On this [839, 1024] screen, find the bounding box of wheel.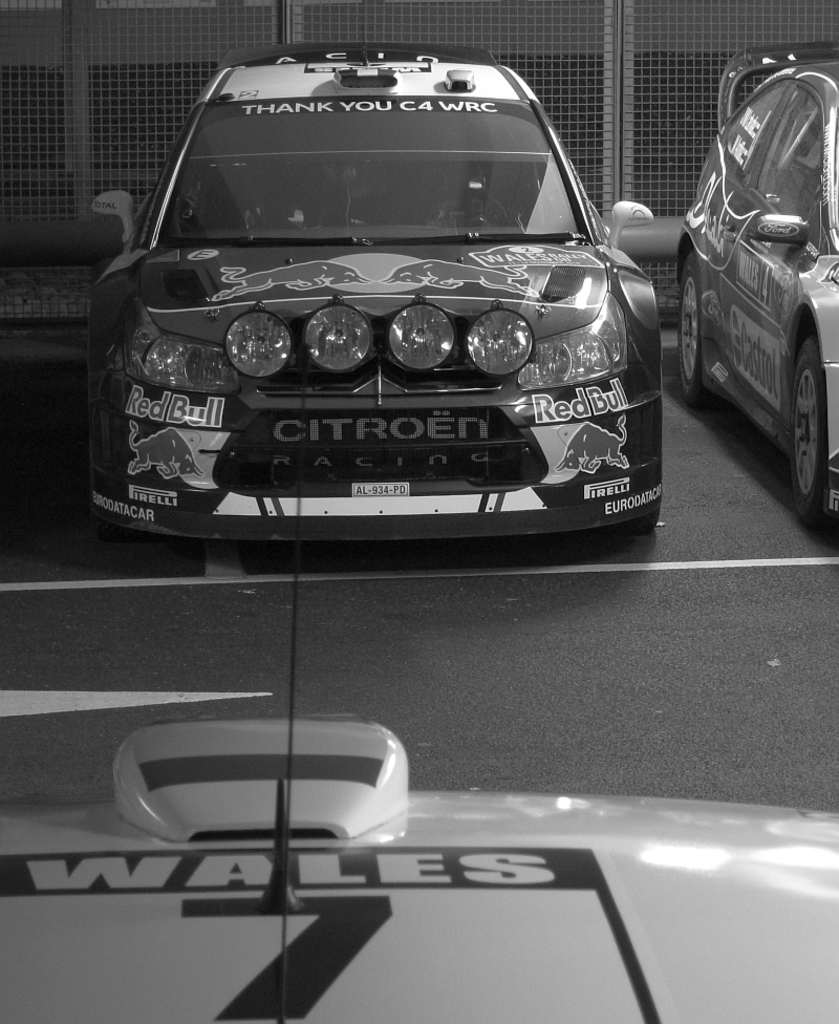
Bounding box: (x1=677, y1=249, x2=712, y2=411).
